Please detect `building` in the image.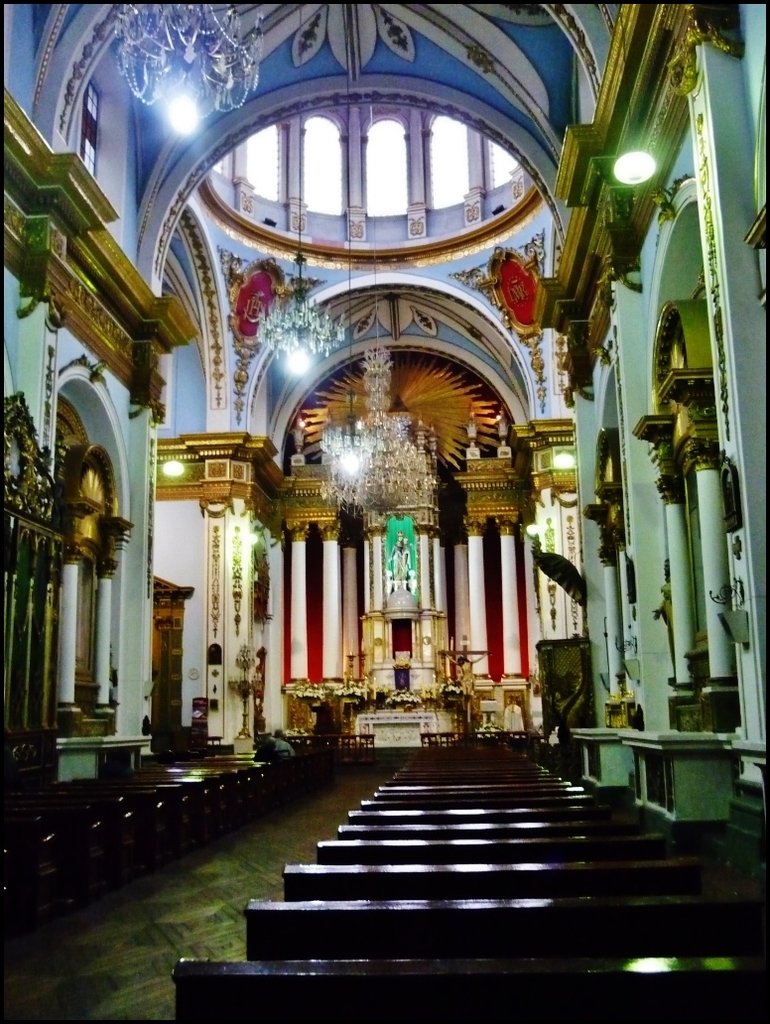
[left=0, top=0, right=769, bottom=1023].
